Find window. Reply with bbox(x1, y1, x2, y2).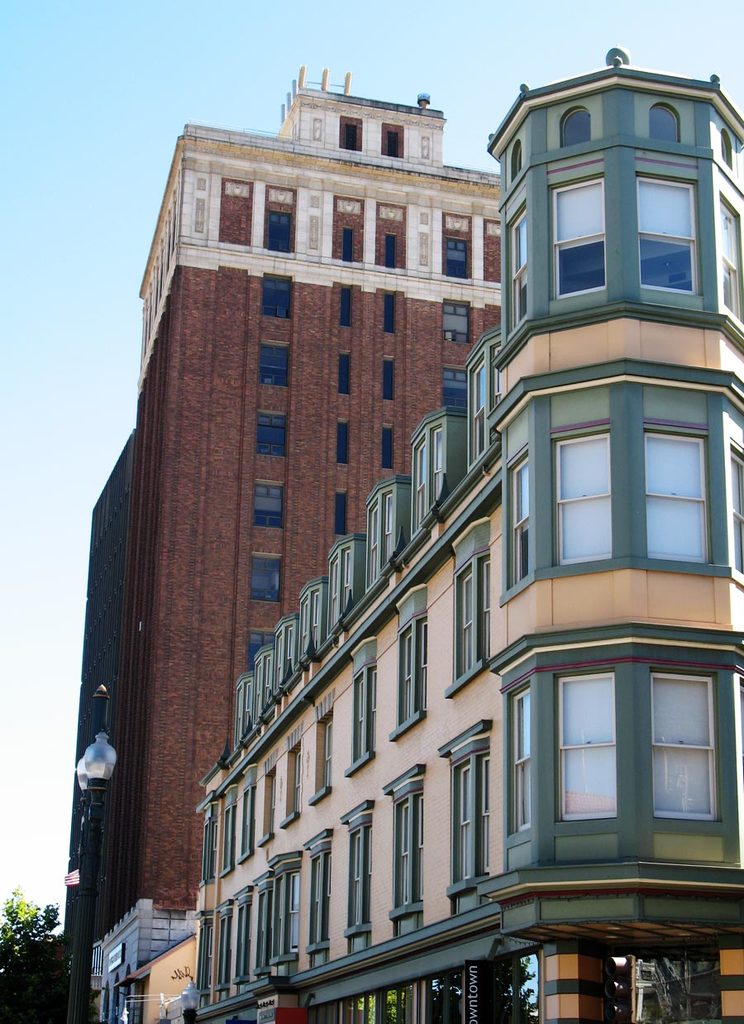
bbox(400, 615, 428, 718).
